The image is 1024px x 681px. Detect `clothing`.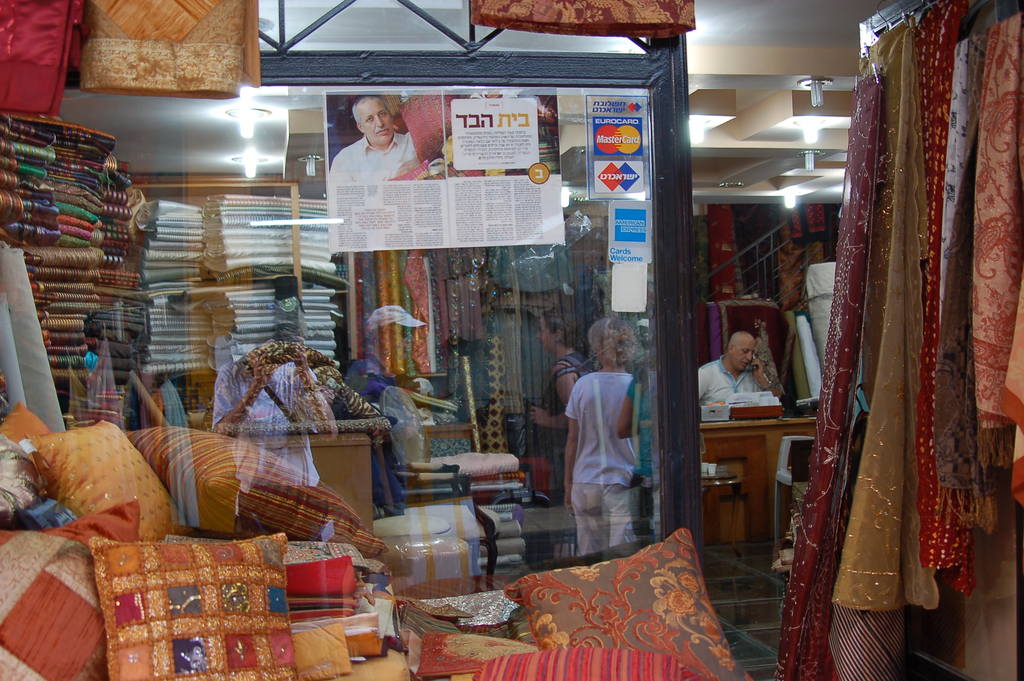
Detection: [561, 368, 651, 565].
